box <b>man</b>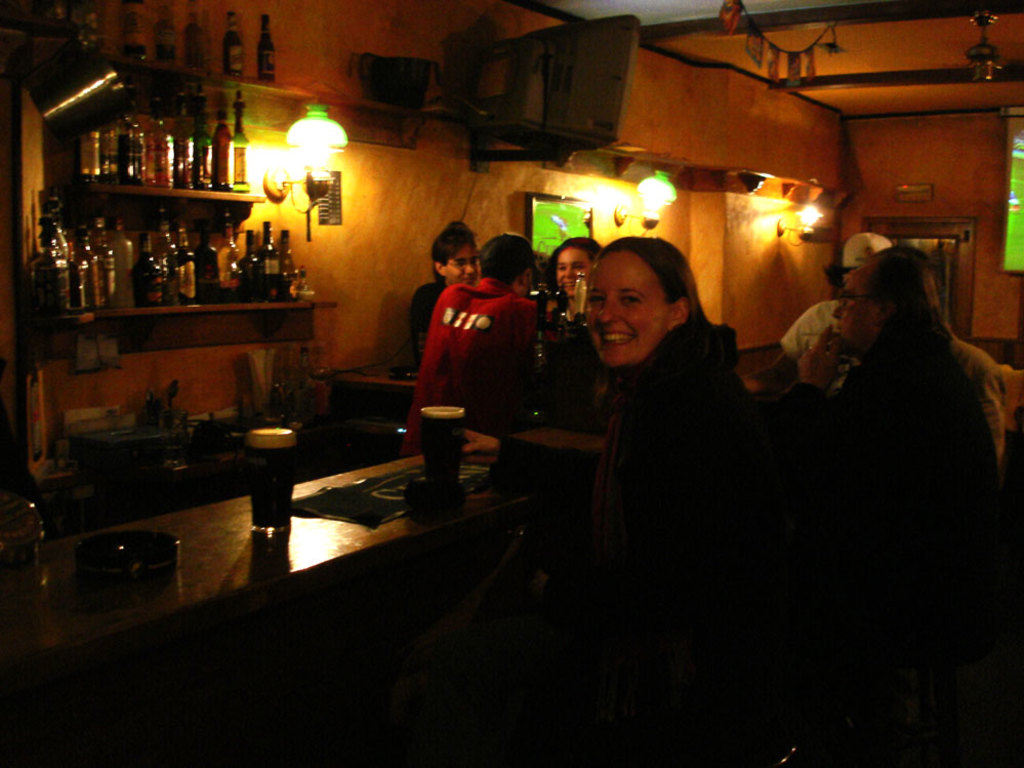
(399, 219, 476, 359)
